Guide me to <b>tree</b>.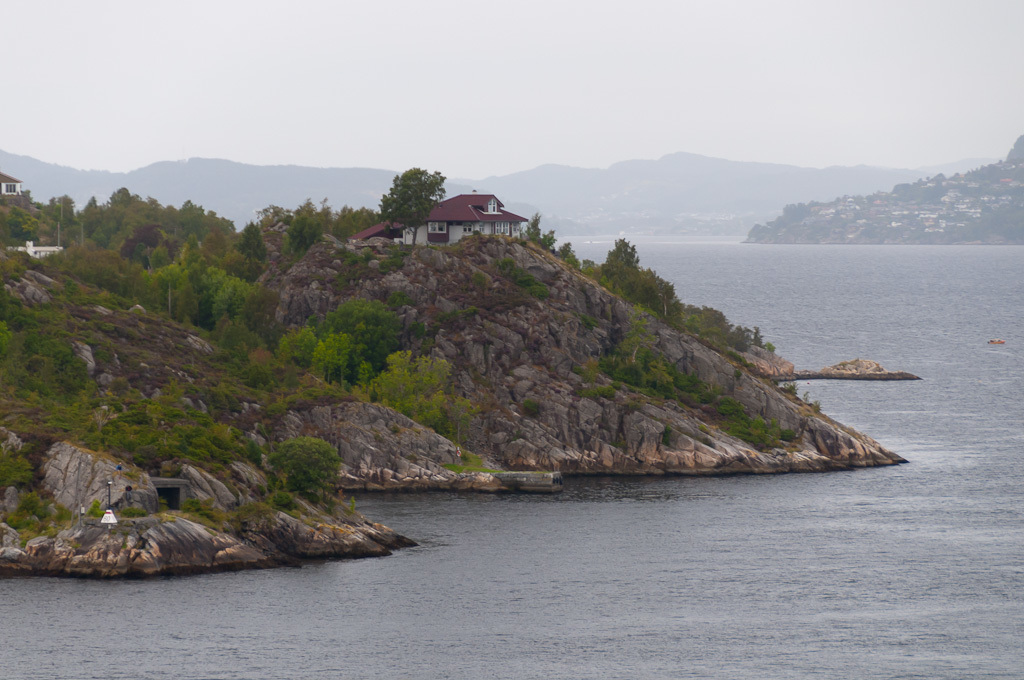
Guidance: pyautogui.locateOnScreen(450, 396, 481, 449).
